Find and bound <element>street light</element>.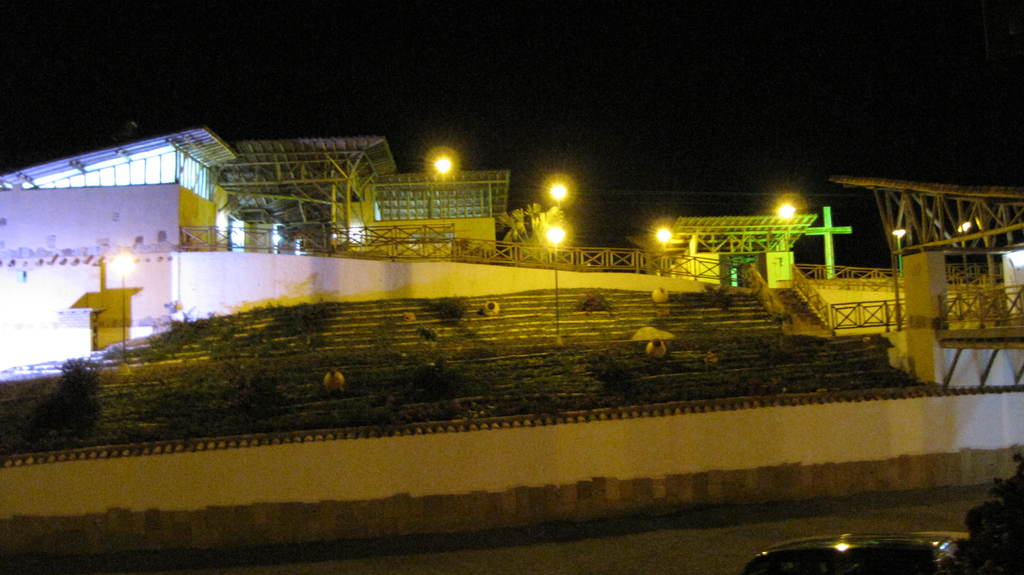
Bound: BBox(540, 219, 570, 345).
